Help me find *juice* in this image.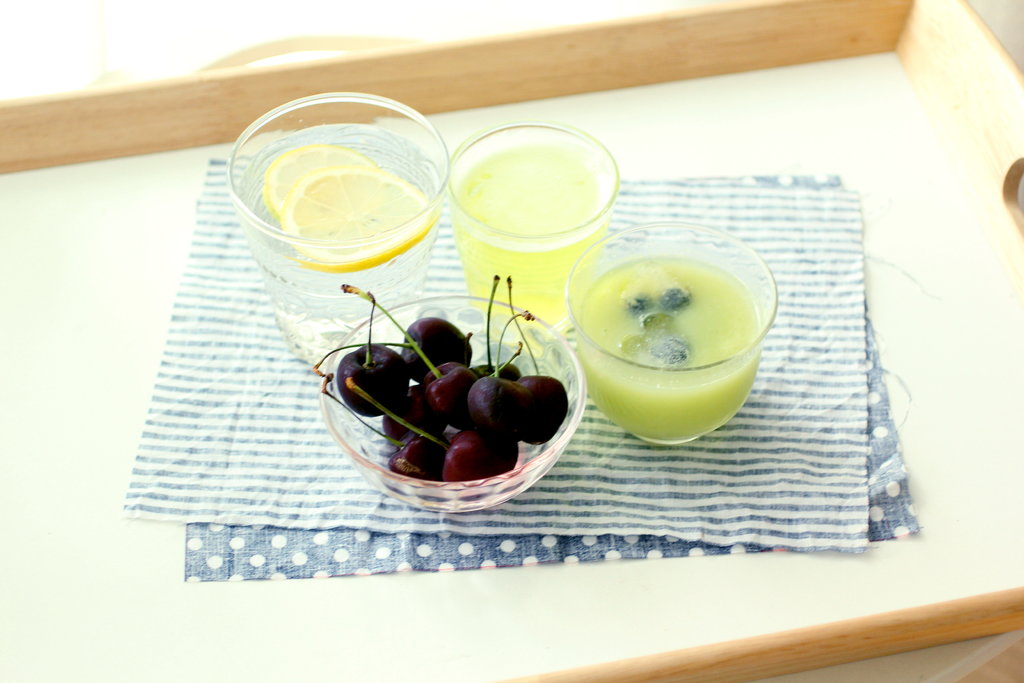
Found it: pyautogui.locateOnScreen(237, 120, 446, 362).
